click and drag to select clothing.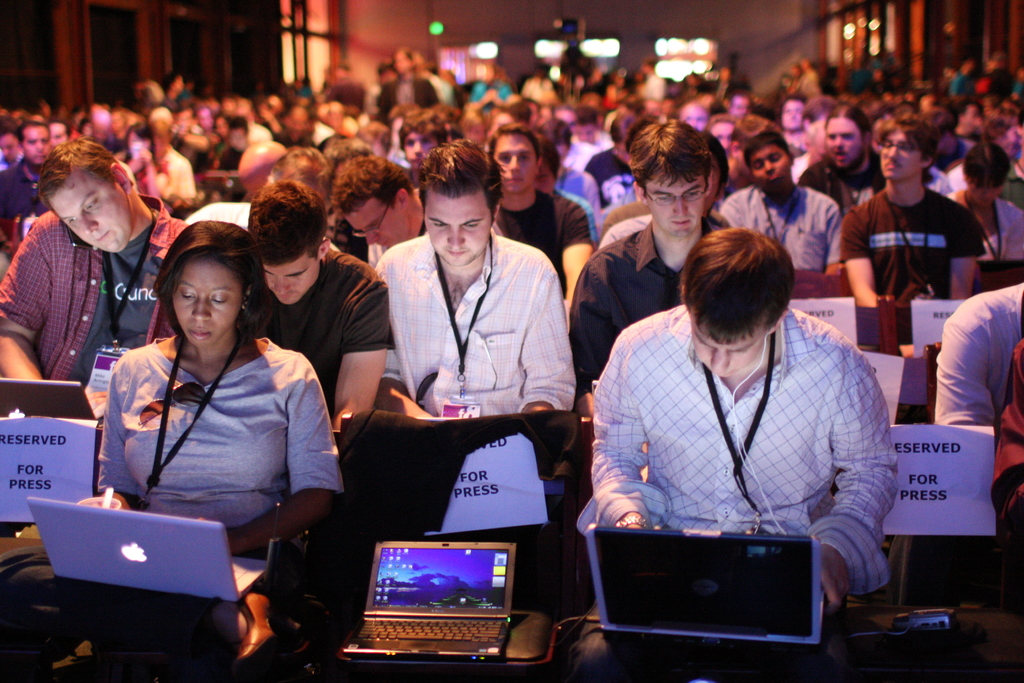
Selection: [161, 144, 197, 206].
